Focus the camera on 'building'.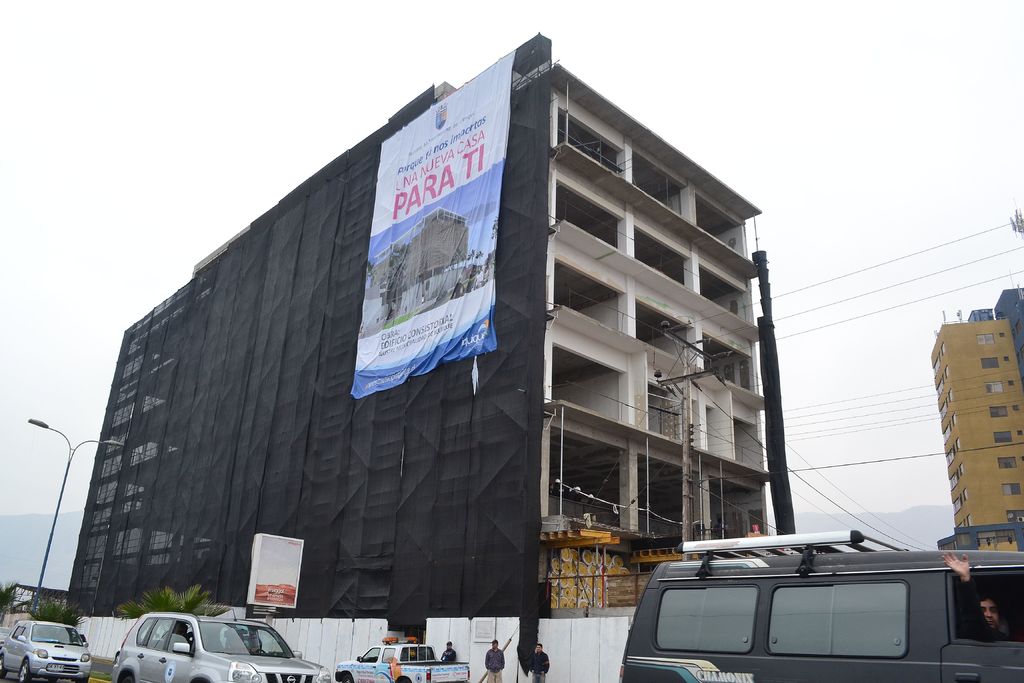
Focus region: (970,281,1023,329).
